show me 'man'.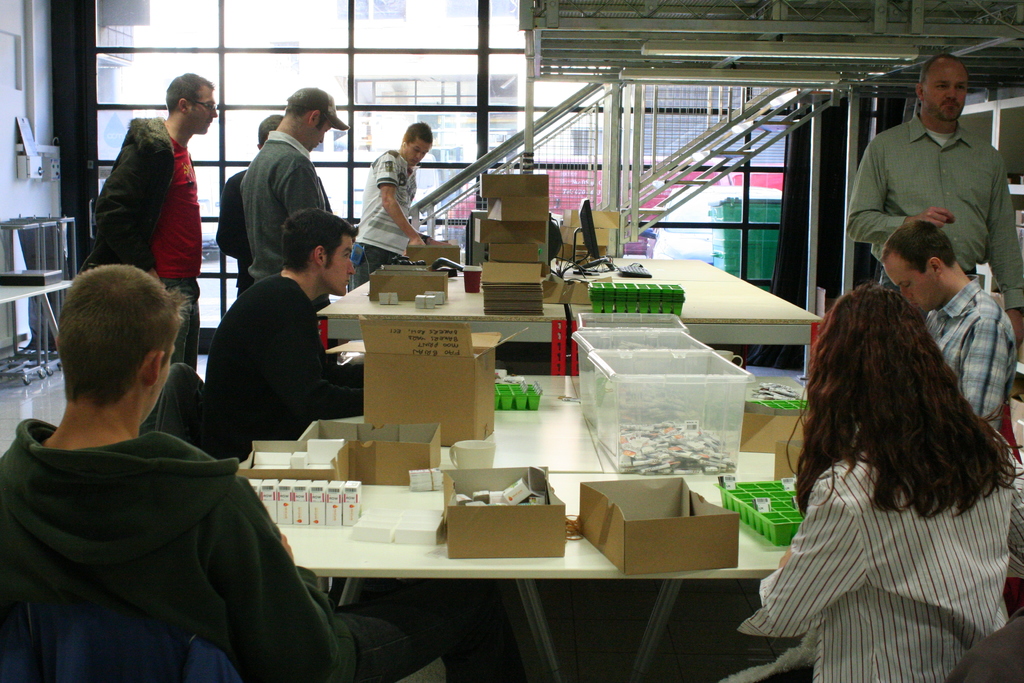
'man' is here: x1=239 y1=85 x2=351 y2=311.
